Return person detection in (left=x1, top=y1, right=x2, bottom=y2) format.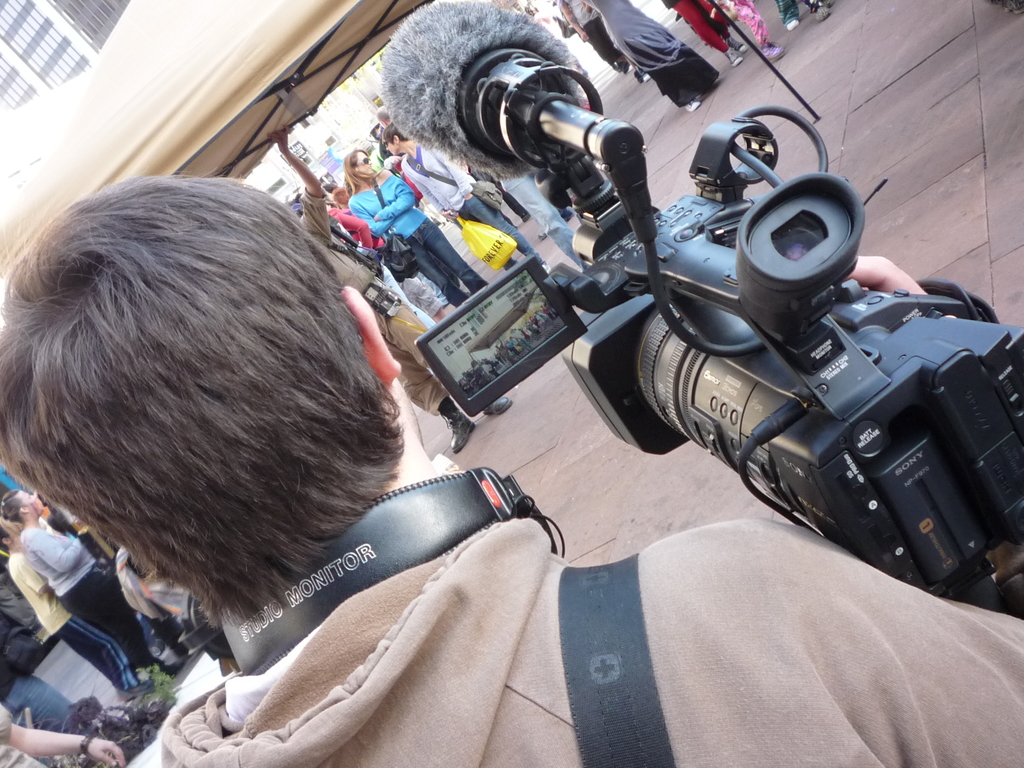
(left=724, top=0, right=778, bottom=64).
